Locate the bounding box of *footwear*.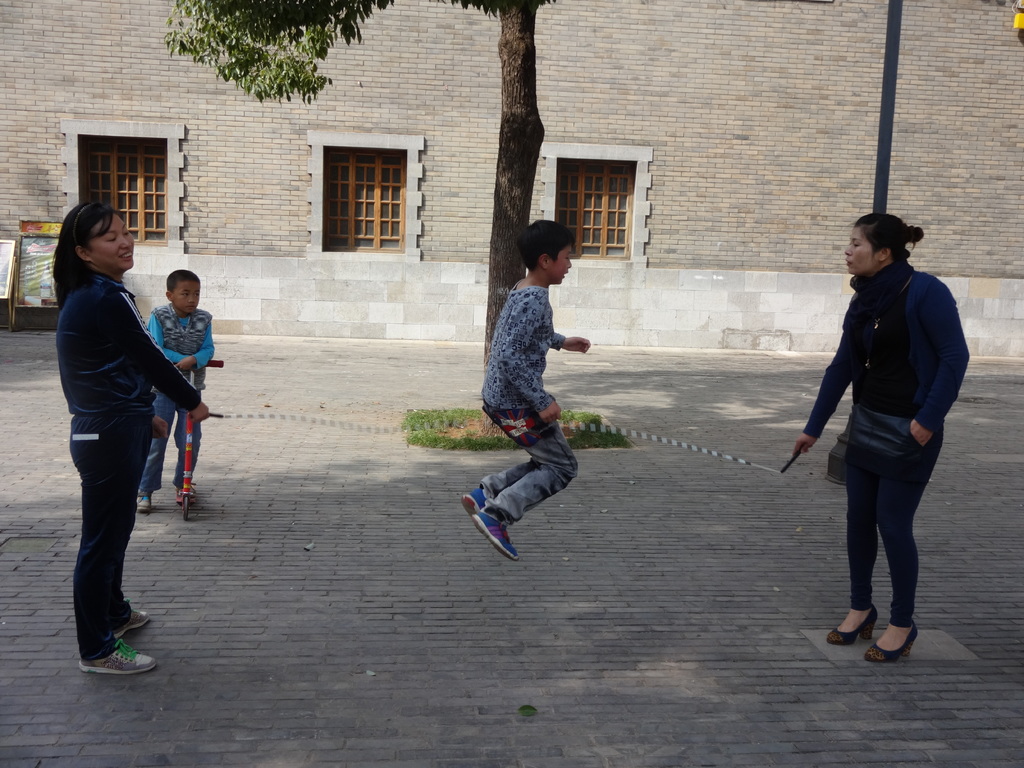
Bounding box: <box>137,485,154,516</box>.
